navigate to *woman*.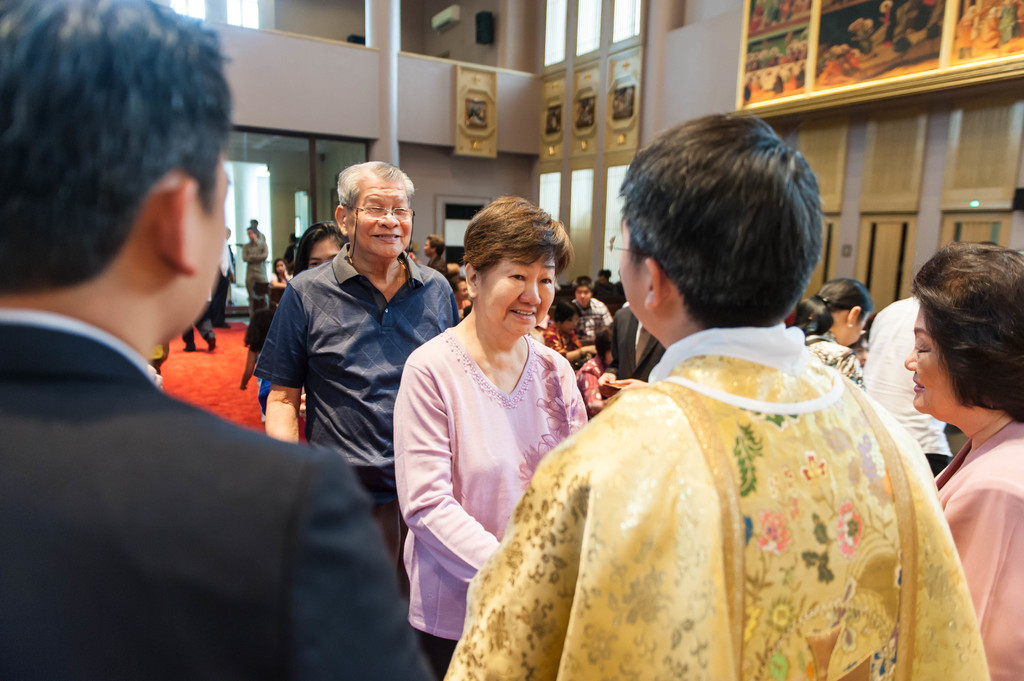
Navigation target: left=792, top=275, right=874, bottom=390.
